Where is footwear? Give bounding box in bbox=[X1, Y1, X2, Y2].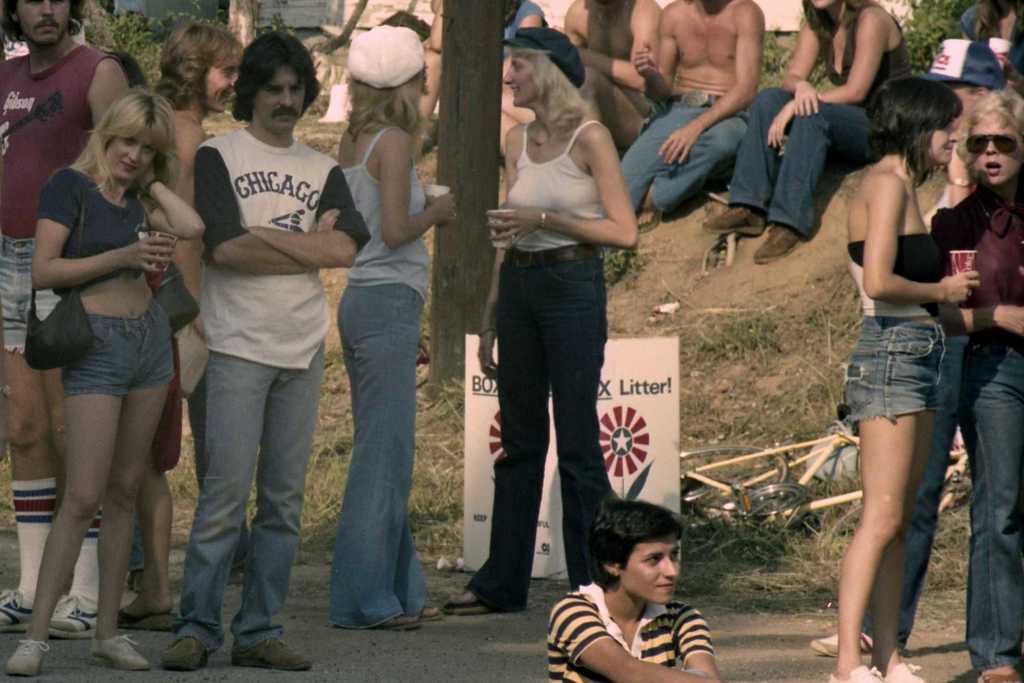
bbox=[414, 592, 452, 618].
